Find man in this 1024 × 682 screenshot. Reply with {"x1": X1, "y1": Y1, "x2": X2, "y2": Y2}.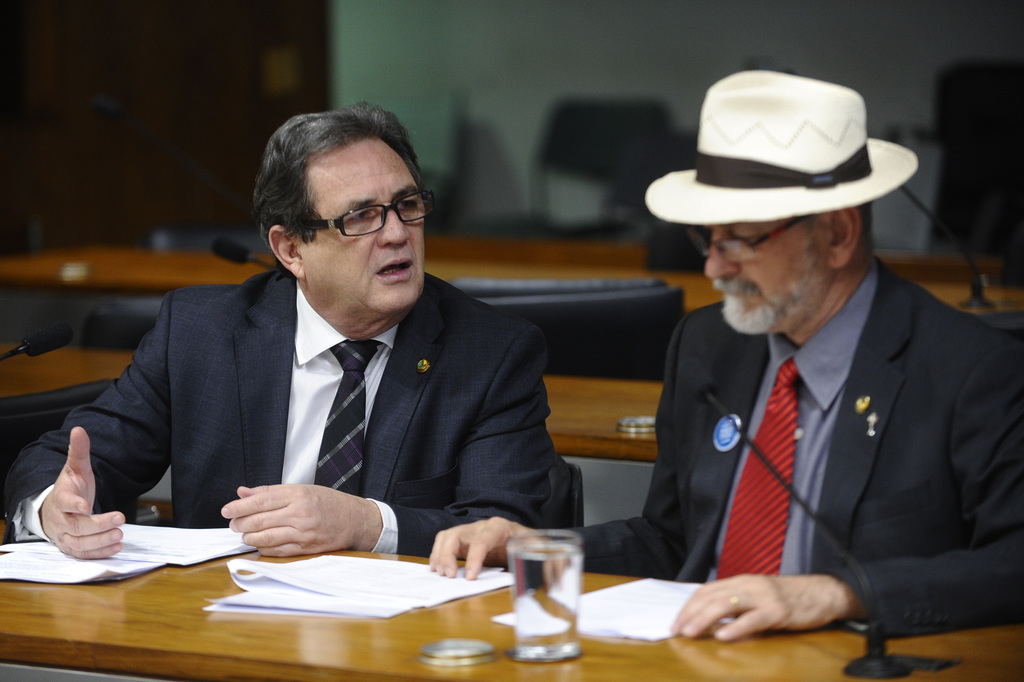
{"x1": 426, "y1": 64, "x2": 1021, "y2": 636}.
